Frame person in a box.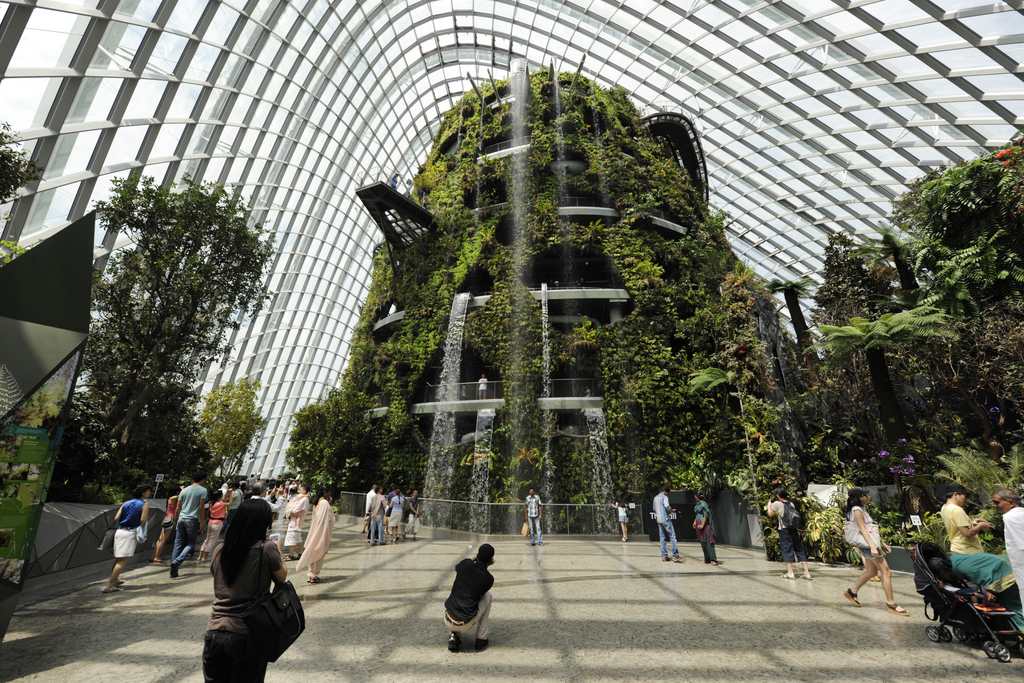
[523, 486, 544, 545].
